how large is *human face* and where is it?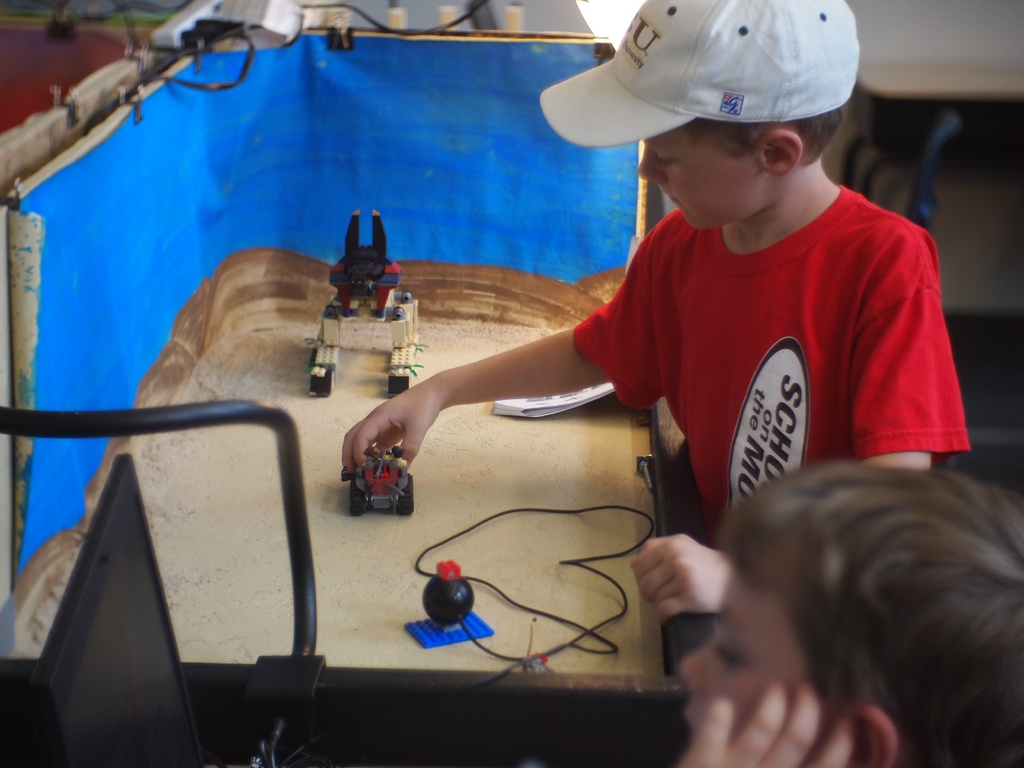
Bounding box: 676:570:806:741.
